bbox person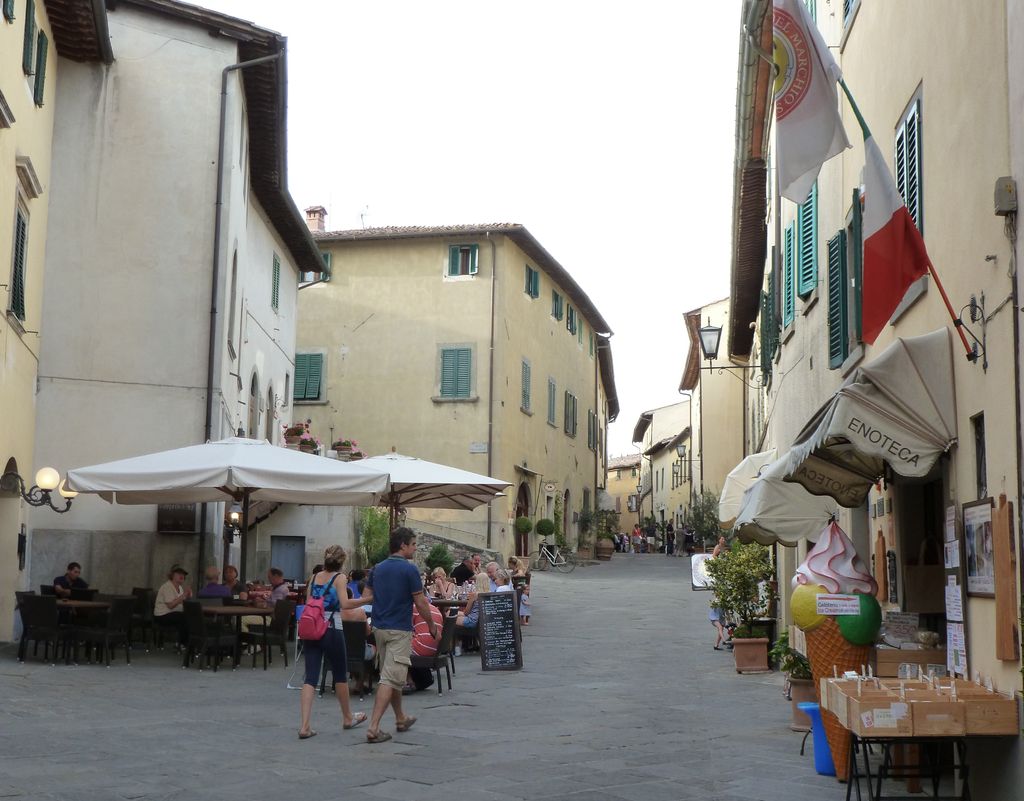
492:564:515:592
